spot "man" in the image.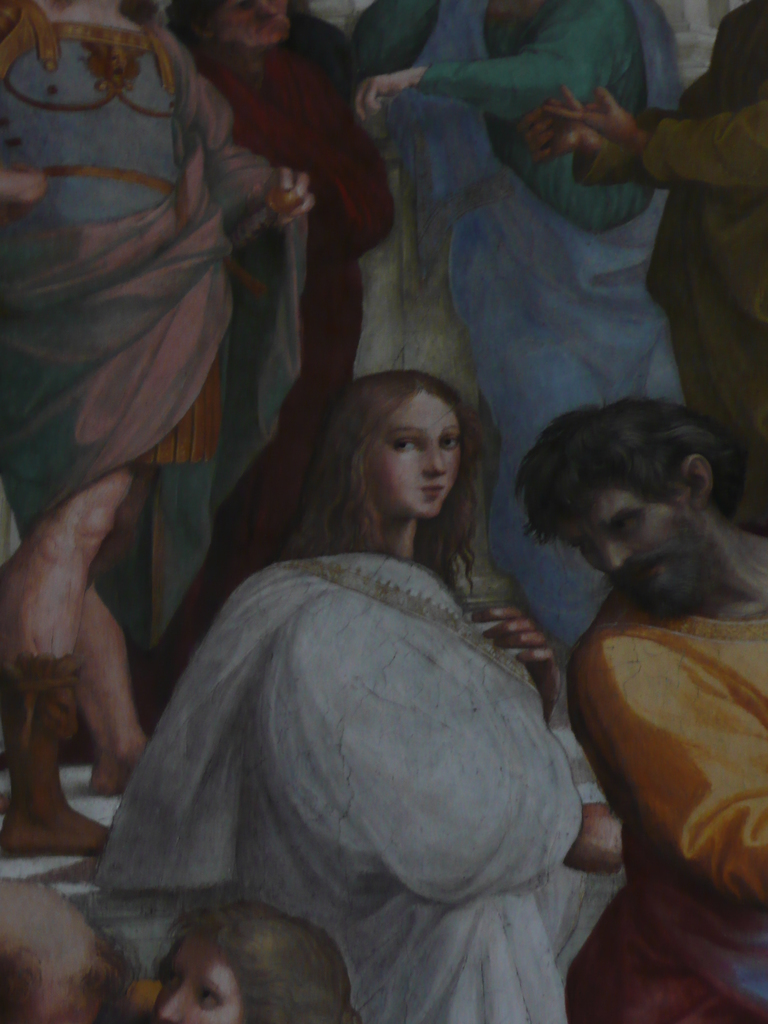
"man" found at pyautogui.locateOnScreen(511, 384, 767, 1016).
